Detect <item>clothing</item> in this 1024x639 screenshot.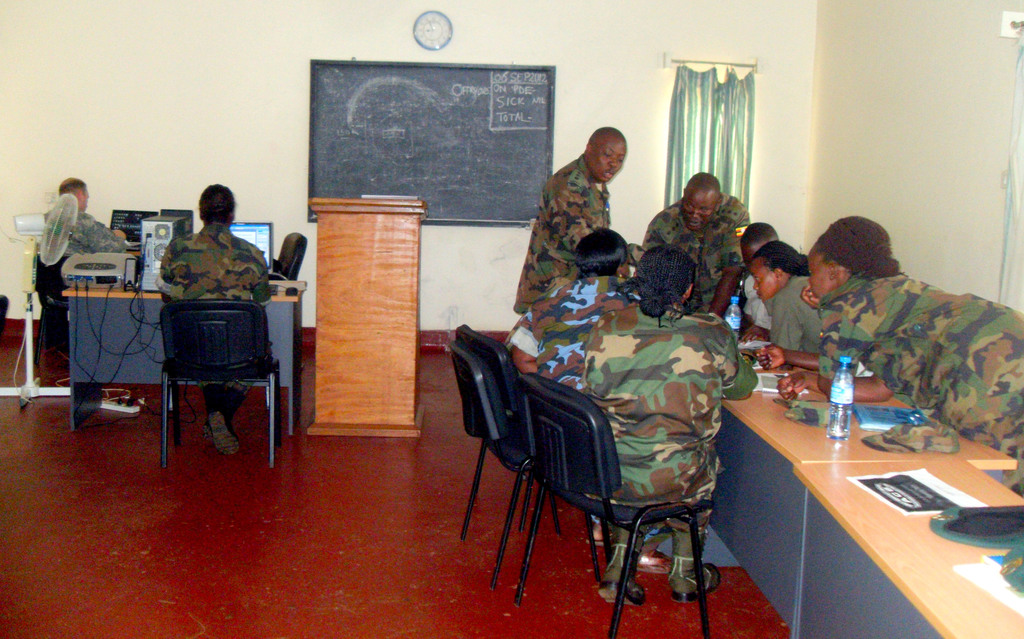
Detection: 639/179/761/321.
